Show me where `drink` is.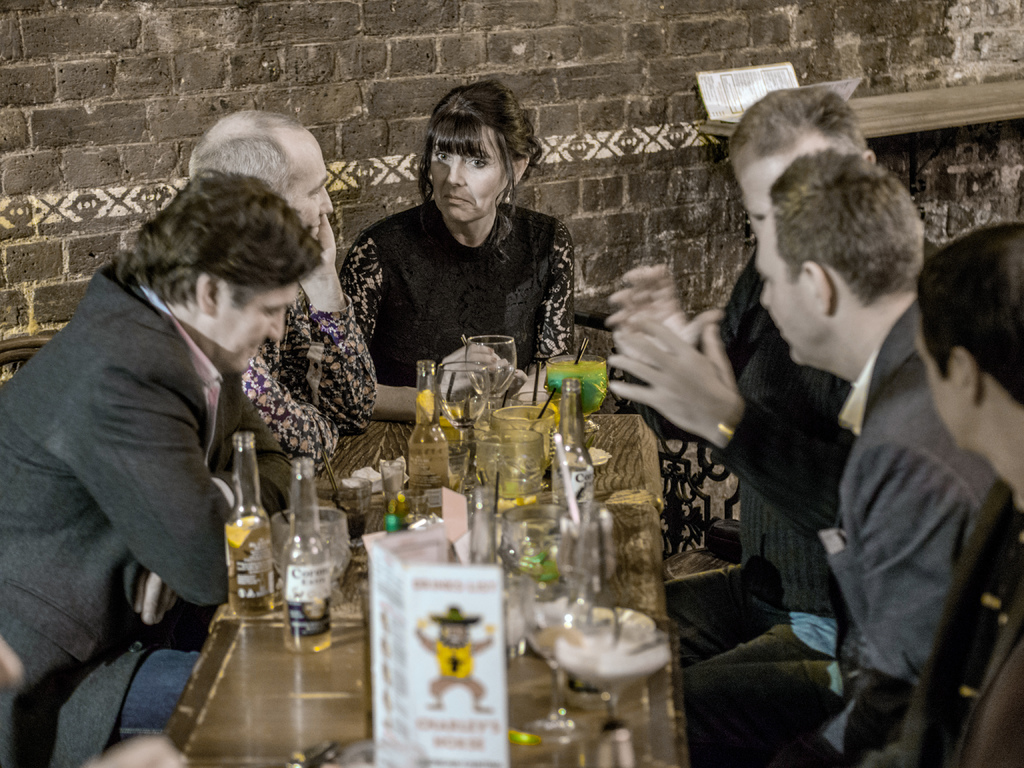
`drink` is at 490:477:538:517.
